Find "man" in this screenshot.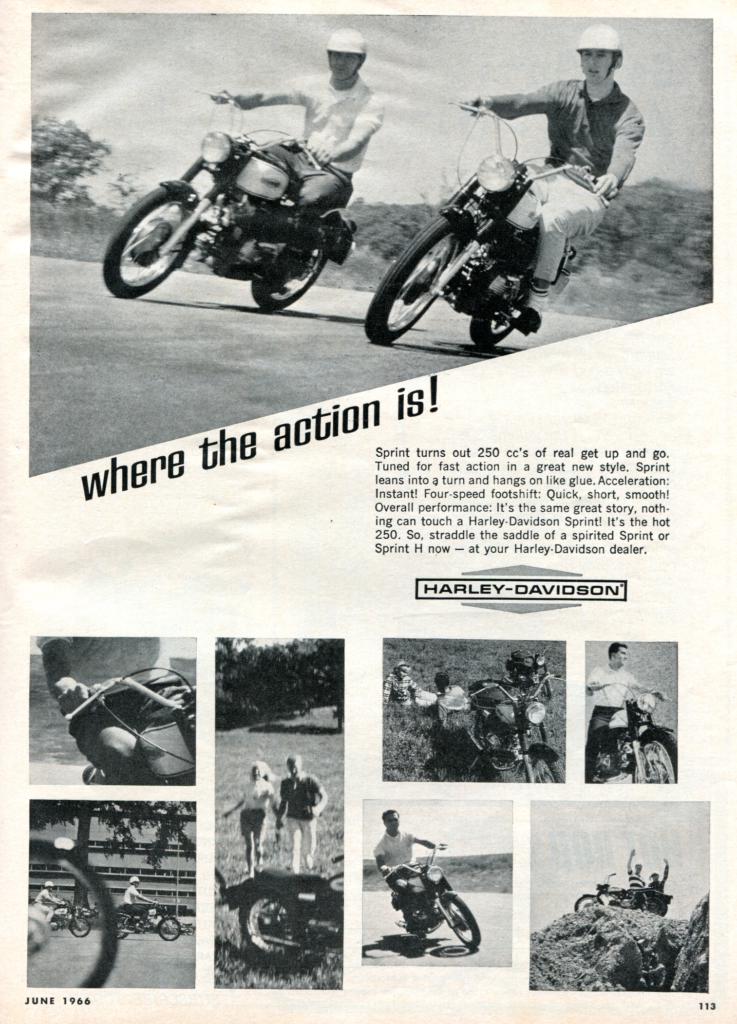
The bounding box for "man" is select_region(123, 874, 165, 934).
